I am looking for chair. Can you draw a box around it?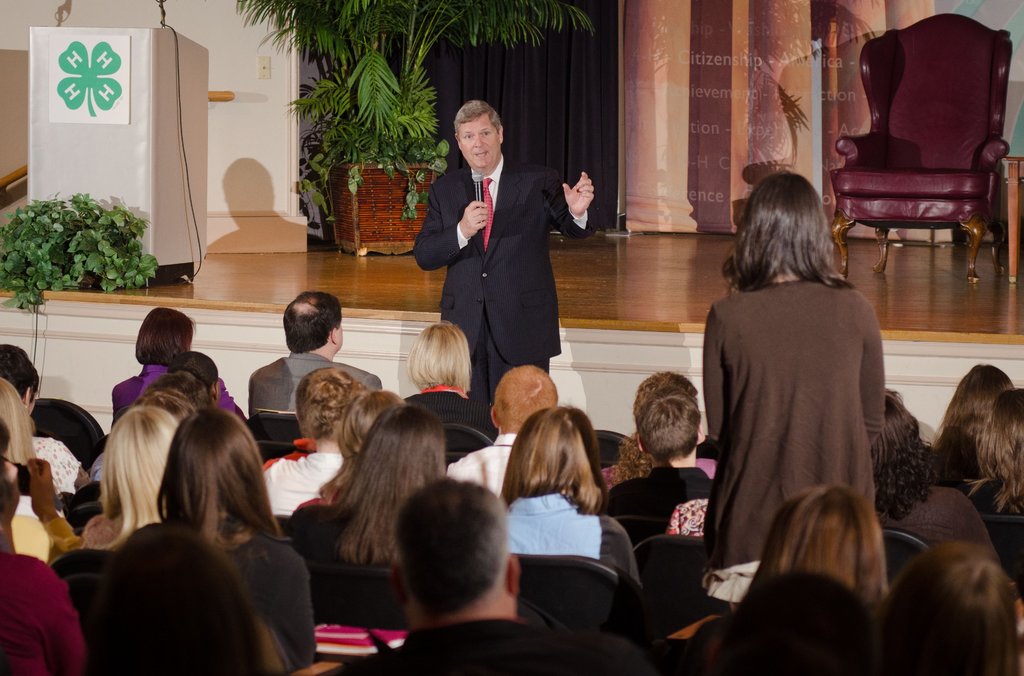
Sure, the bounding box is 28,392,105,476.
